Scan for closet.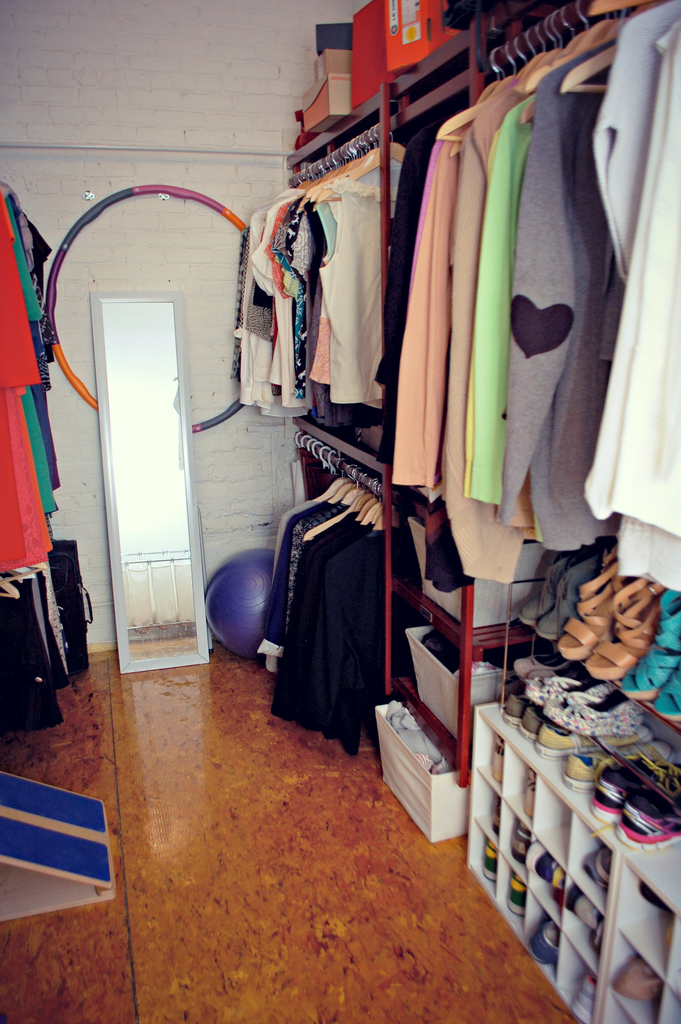
Scan result: bbox=(385, 0, 680, 593).
